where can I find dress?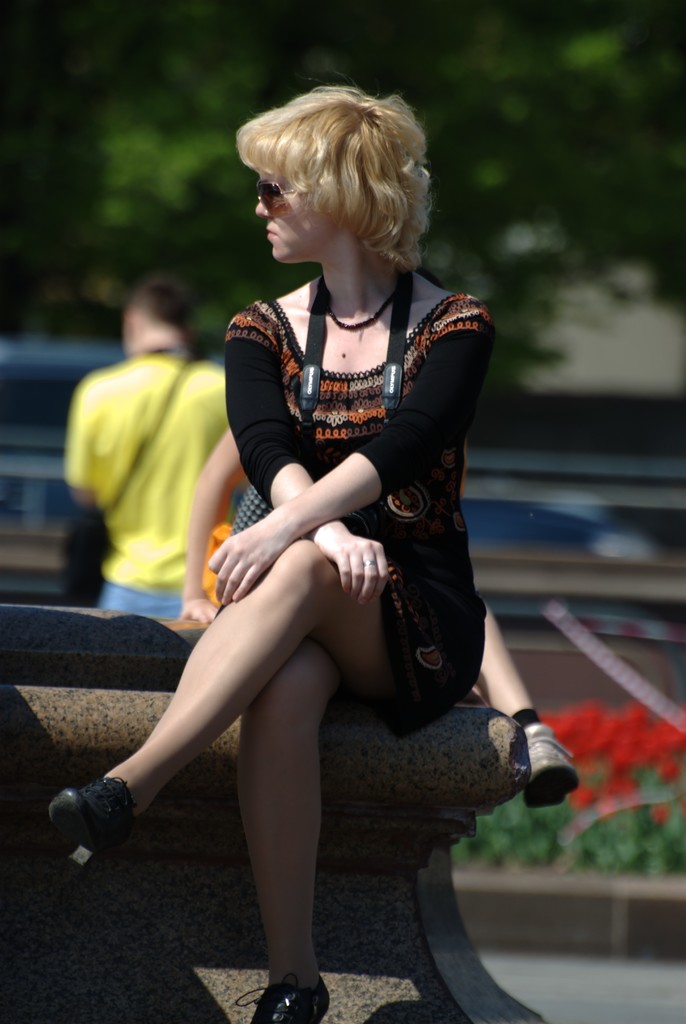
You can find it at bbox=(227, 294, 500, 732).
